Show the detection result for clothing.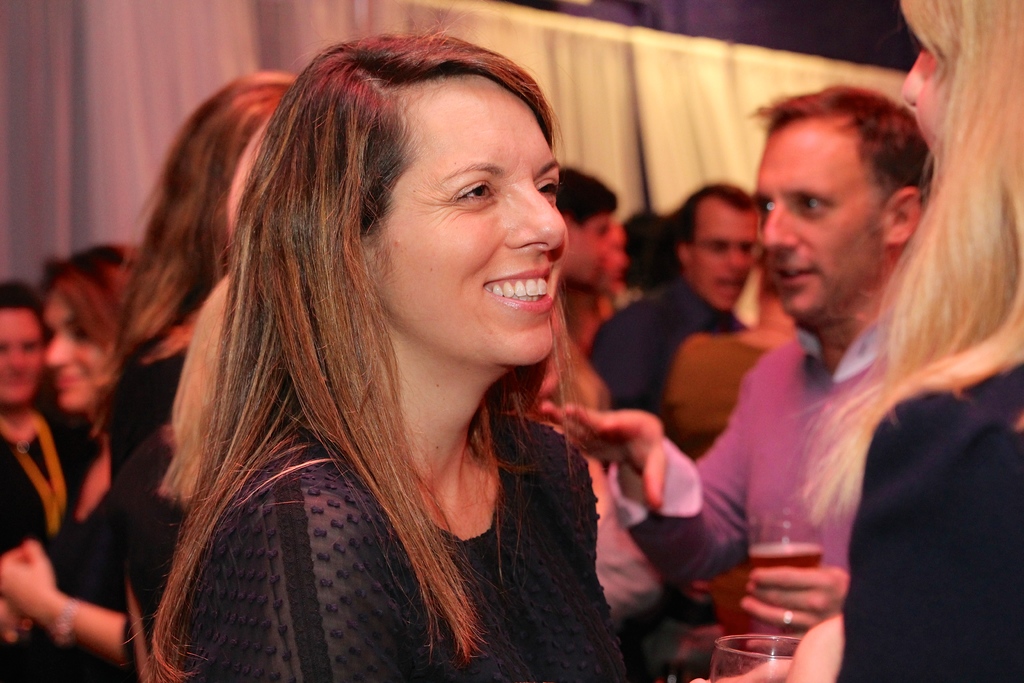
665/333/770/457.
